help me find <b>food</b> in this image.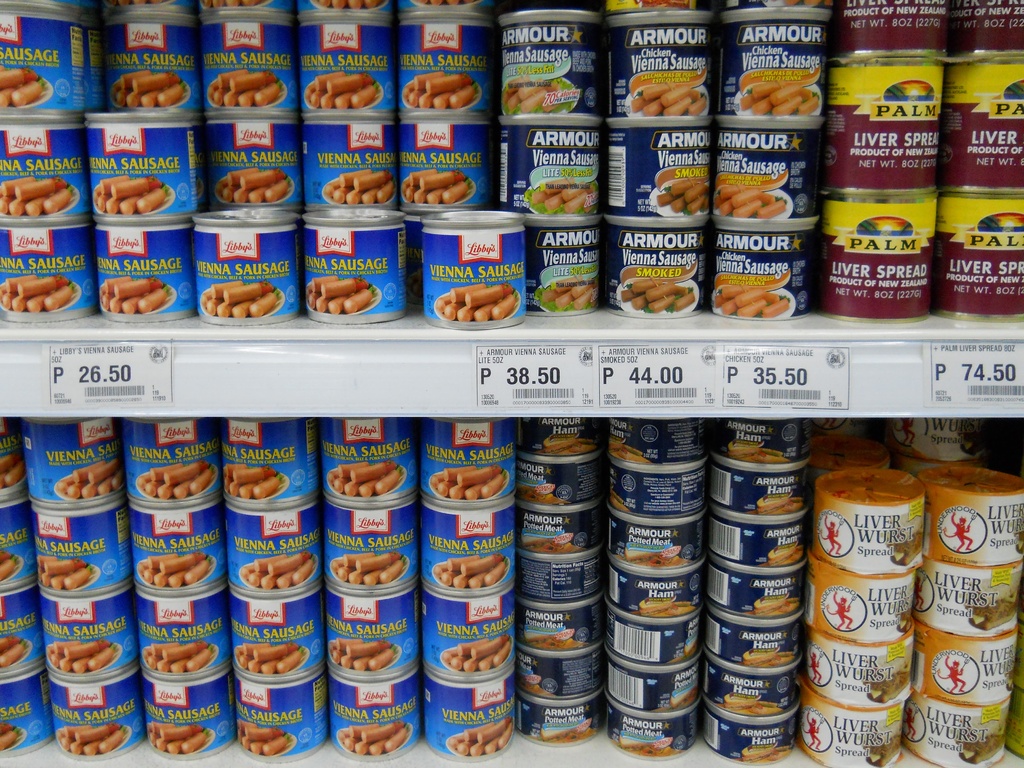
Found it: 714:283:792:319.
